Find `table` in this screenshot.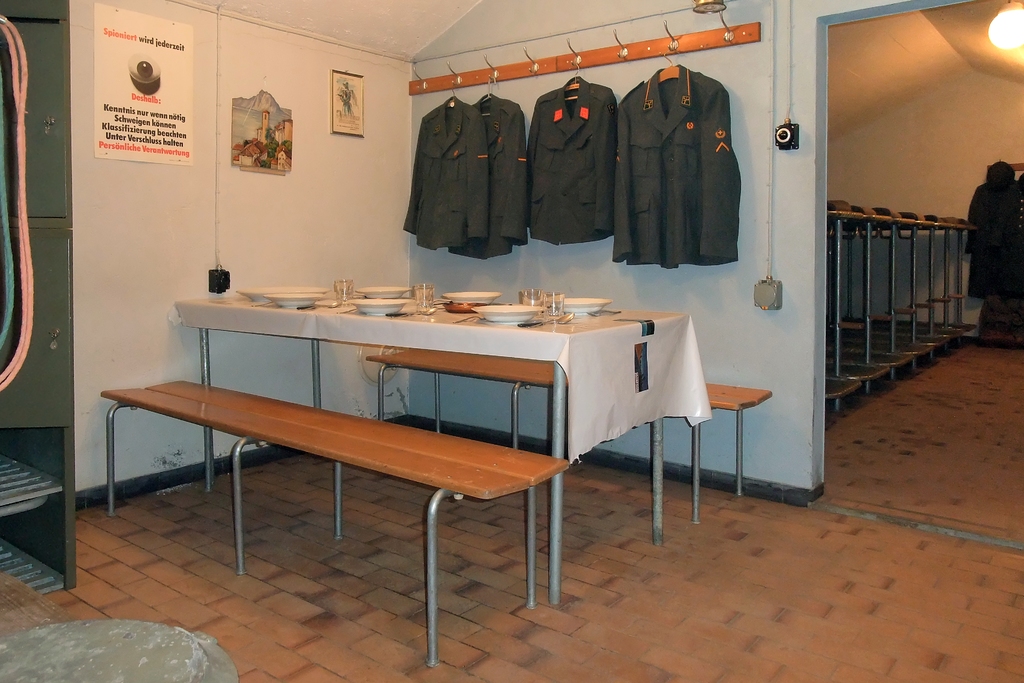
The bounding box for `table` is <region>170, 287, 687, 609</region>.
